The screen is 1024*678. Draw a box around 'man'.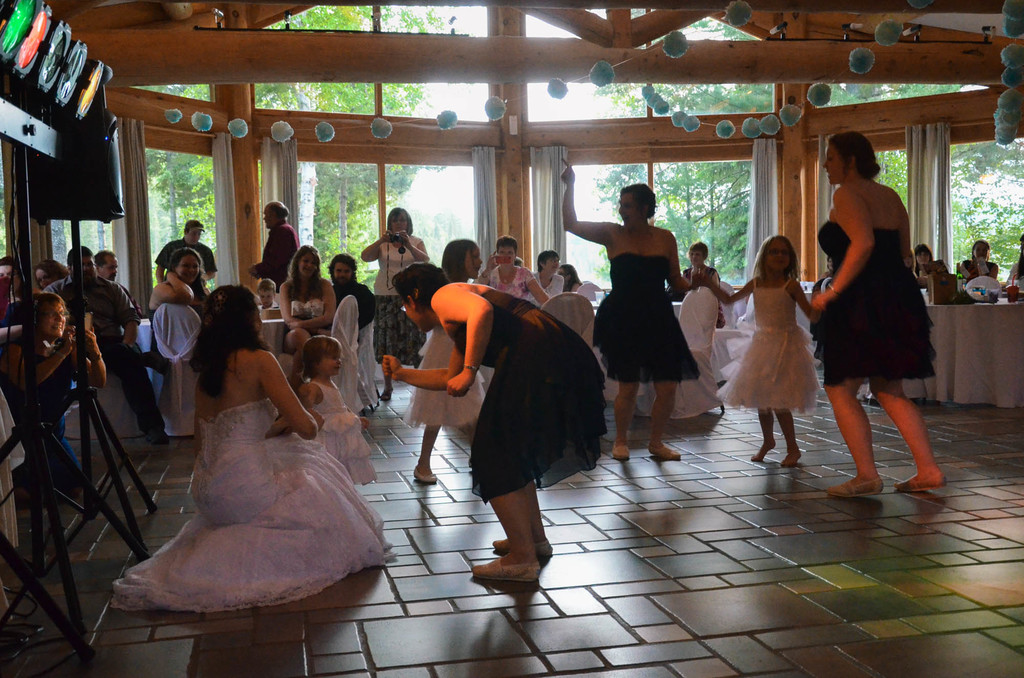
{"x1": 247, "y1": 204, "x2": 314, "y2": 290}.
